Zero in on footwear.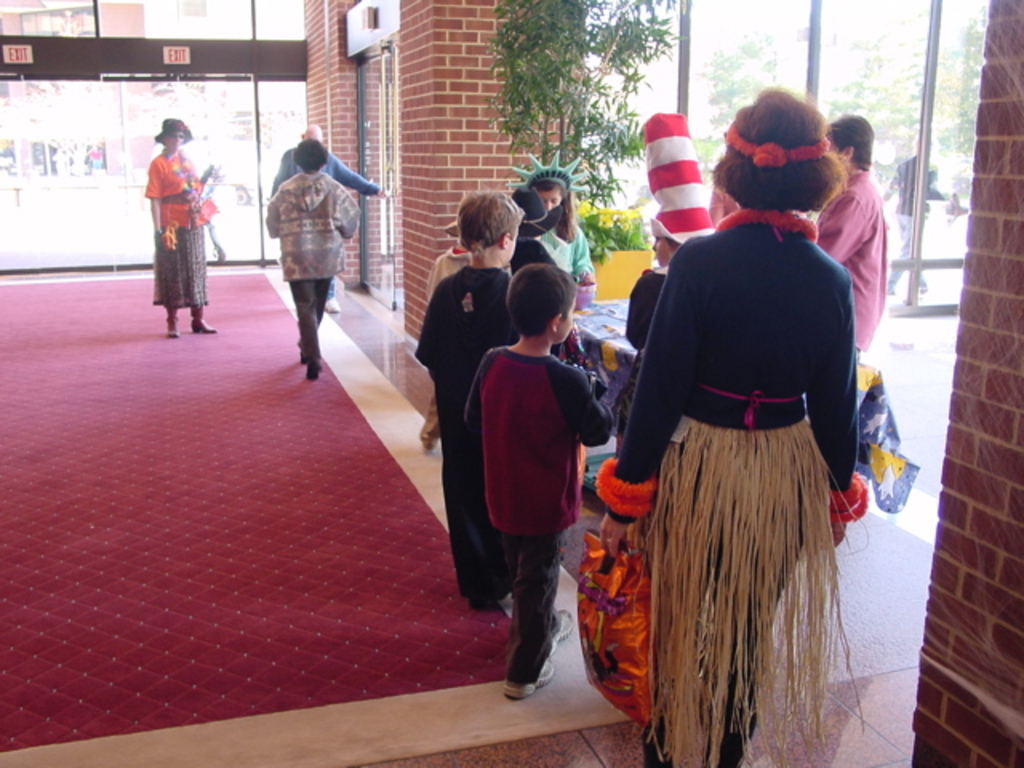
Zeroed in: select_region(544, 608, 574, 654).
